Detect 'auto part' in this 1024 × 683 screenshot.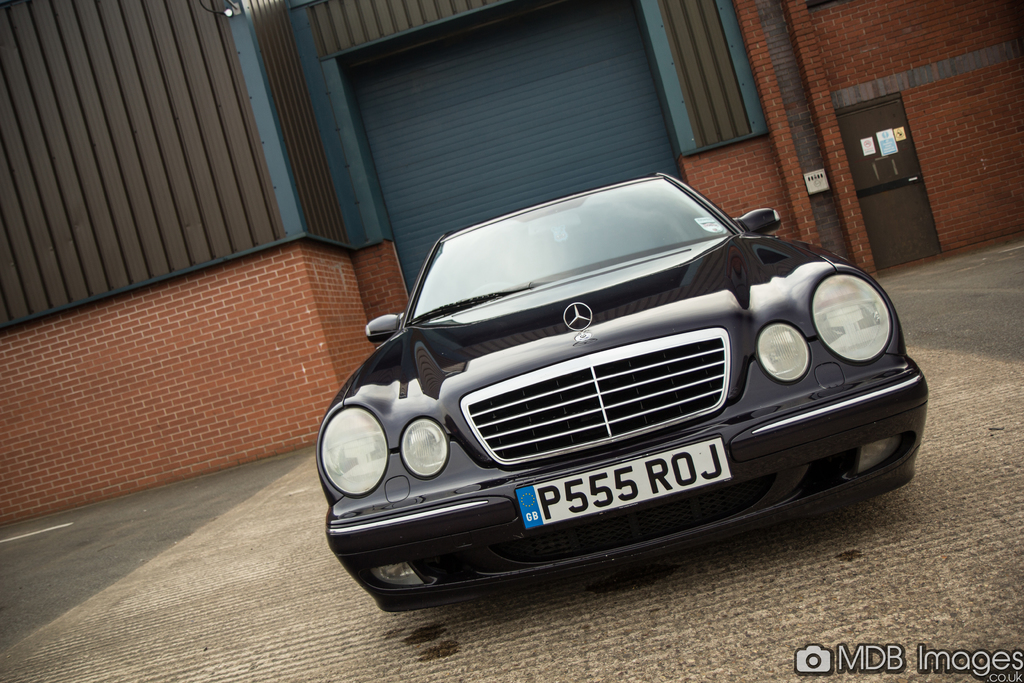
Detection: 806:273:890:359.
